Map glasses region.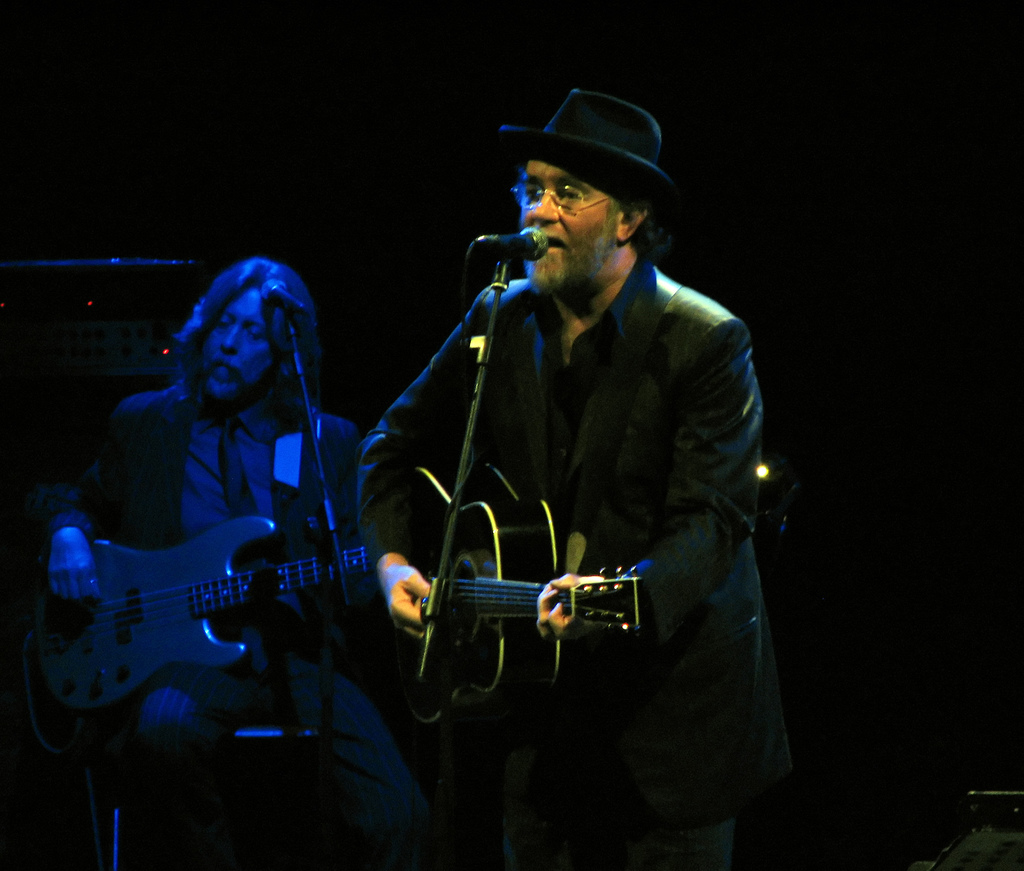
Mapped to 512 186 628 213.
